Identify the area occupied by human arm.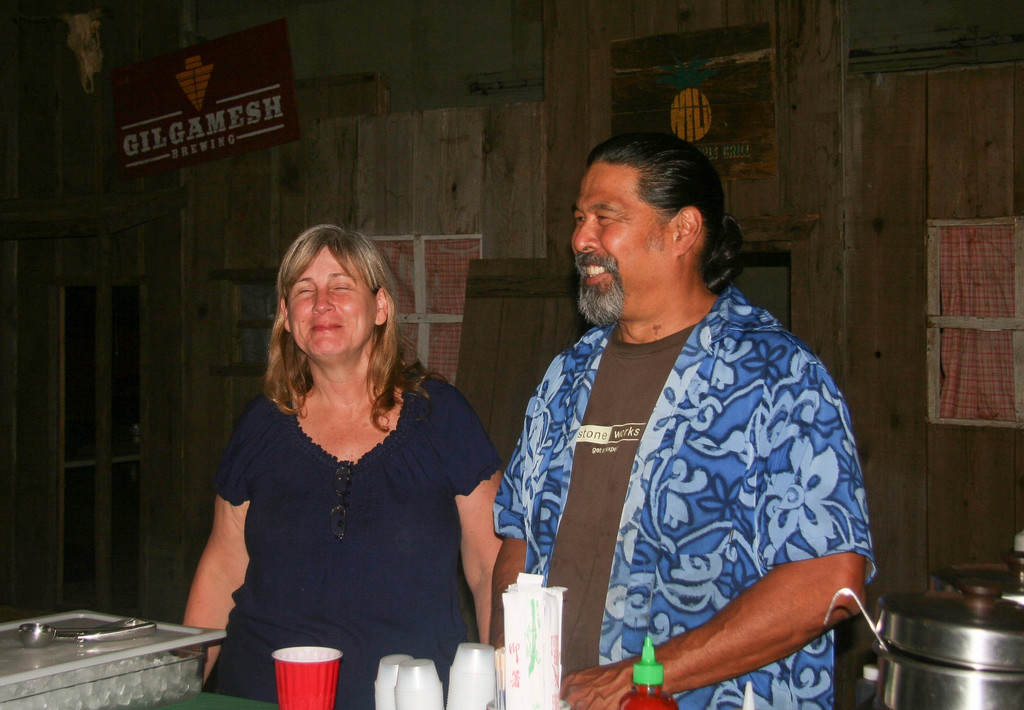
Area: locate(178, 392, 259, 684).
